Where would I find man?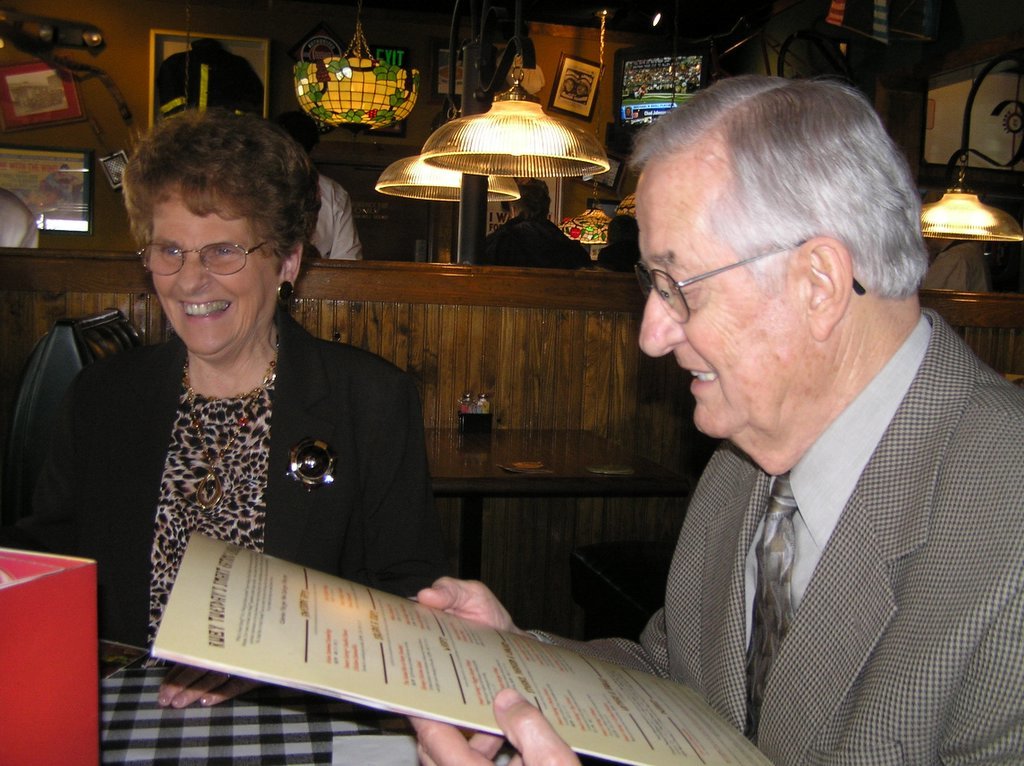
At region(261, 113, 362, 262).
